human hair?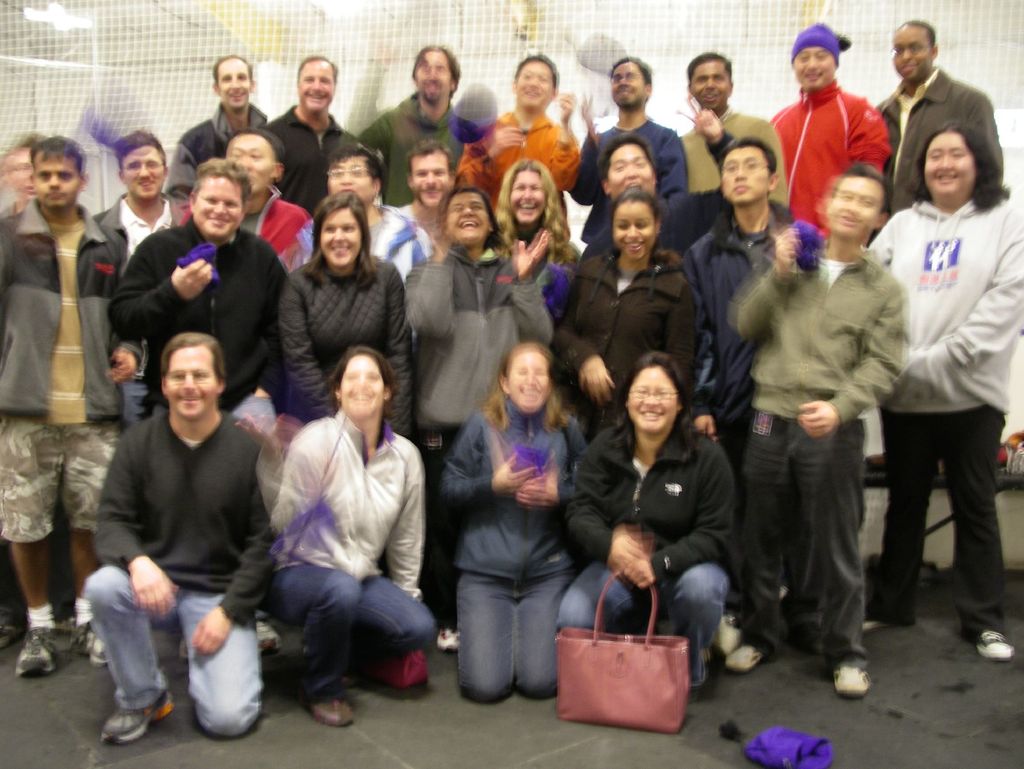
BBox(328, 143, 382, 182)
